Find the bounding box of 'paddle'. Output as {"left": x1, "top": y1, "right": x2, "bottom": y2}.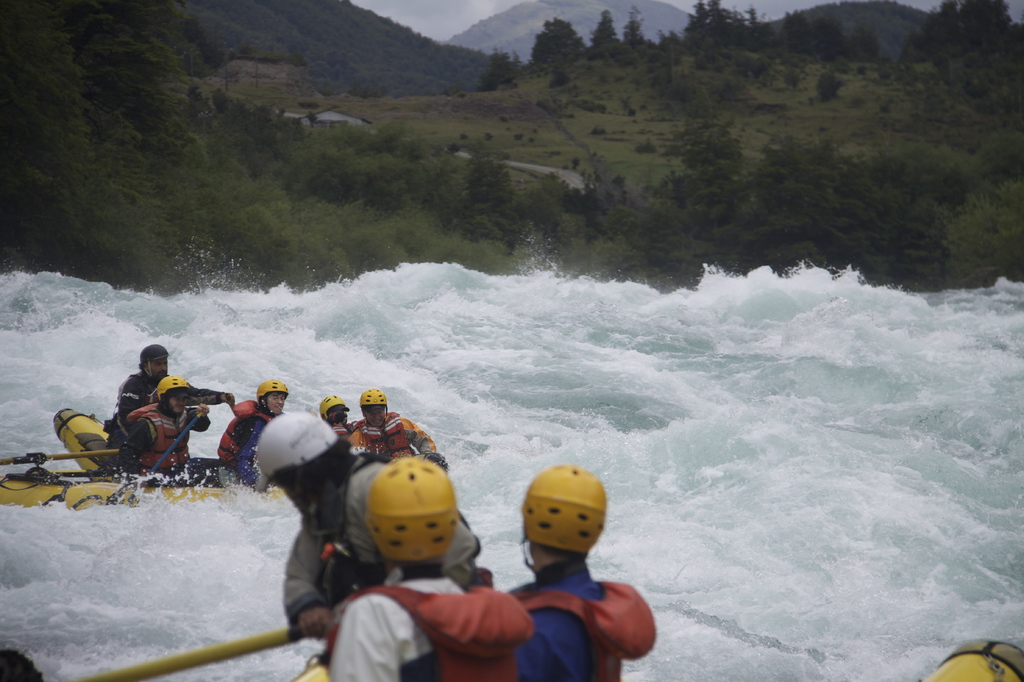
{"left": 148, "top": 408, "right": 205, "bottom": 483}.
